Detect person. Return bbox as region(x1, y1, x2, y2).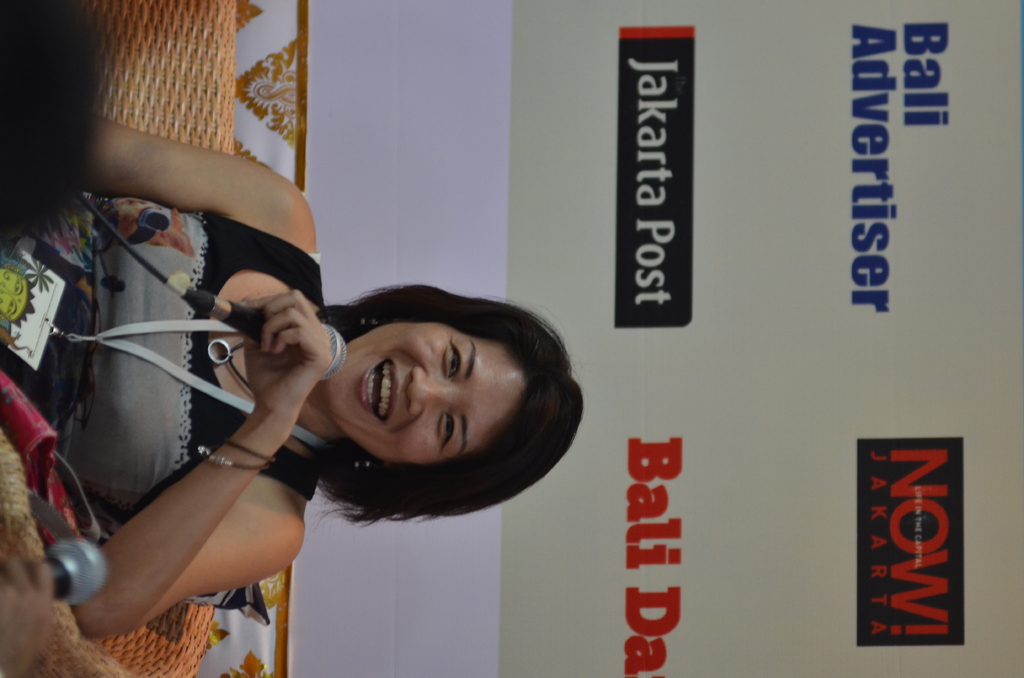
region(0, 112, 582, 641).
